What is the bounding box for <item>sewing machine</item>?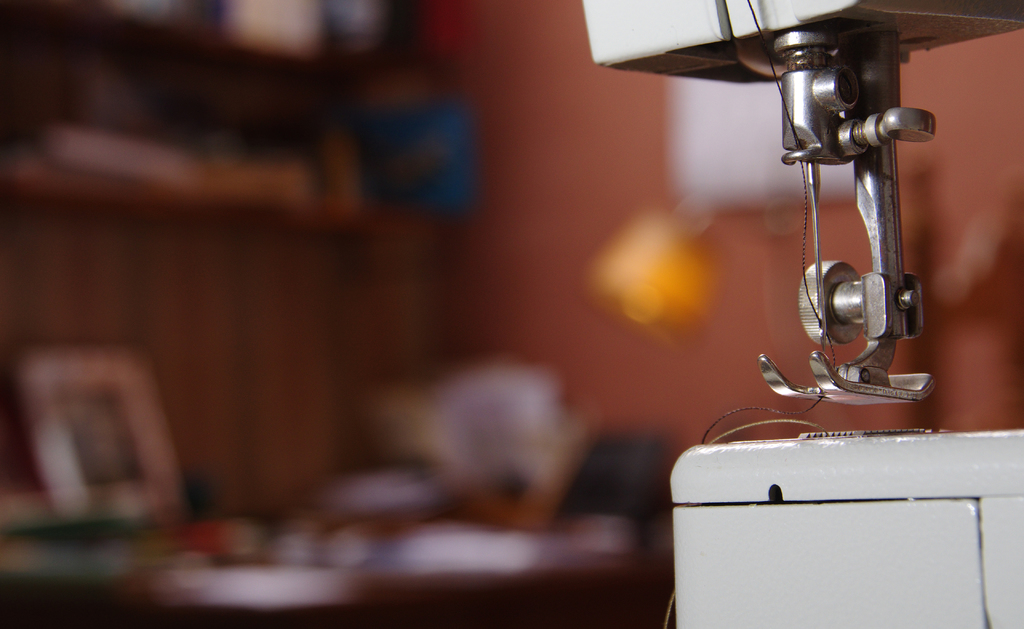
{"x1": 574, "y1": 0, "x2": 1023, "y2": 627}.
